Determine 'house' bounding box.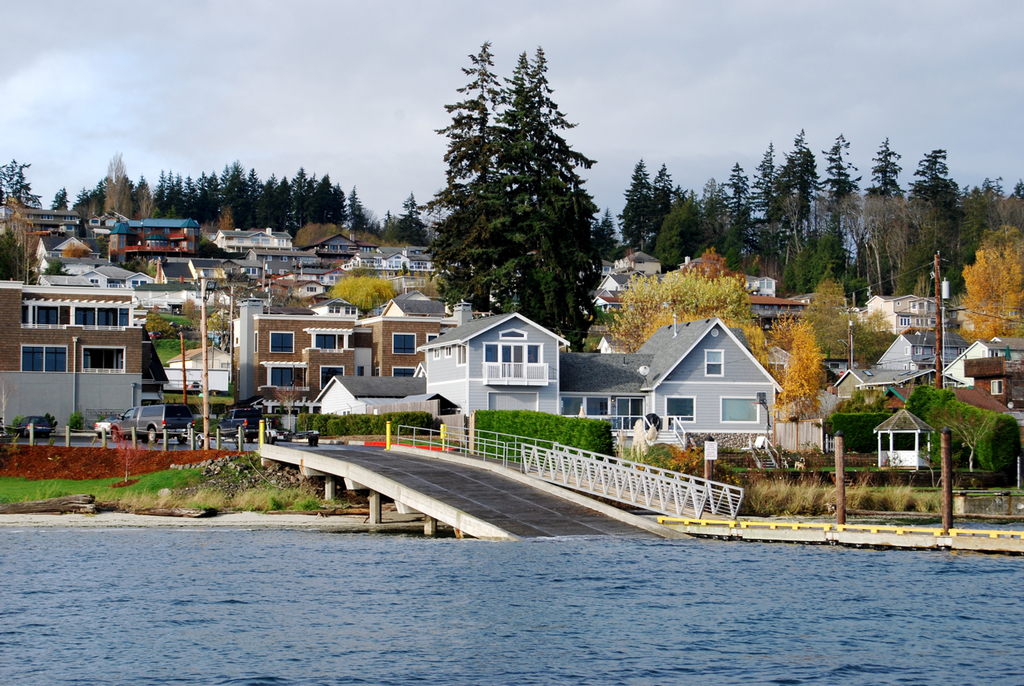
Determined: select_region(953, 338, 1023, 423).
